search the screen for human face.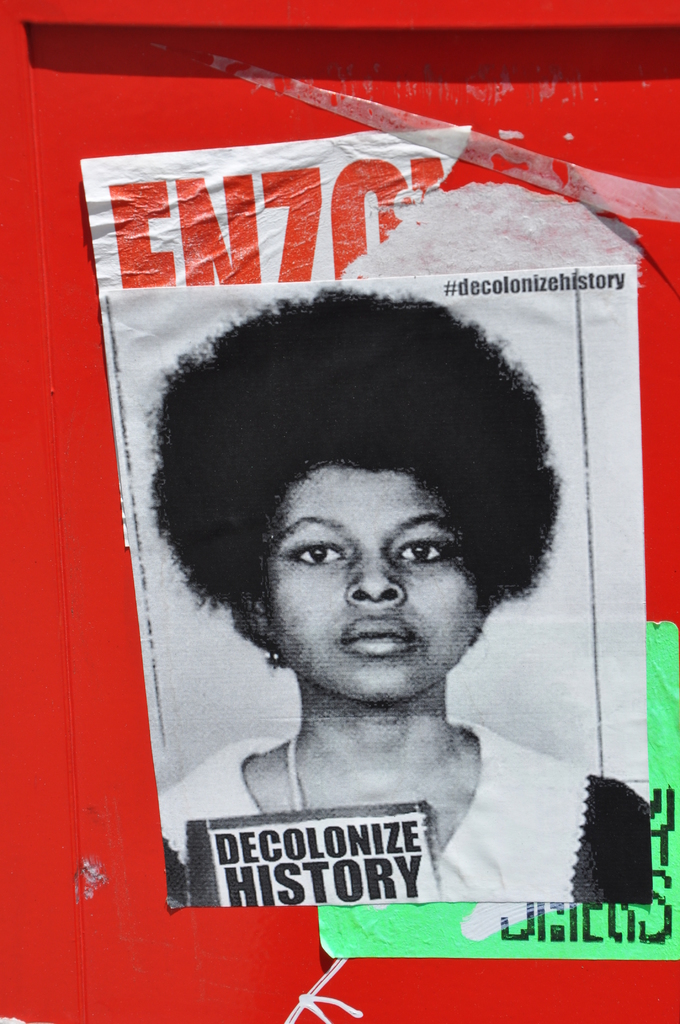
Found at (left=271, top=463, right=482, bottom=703).
